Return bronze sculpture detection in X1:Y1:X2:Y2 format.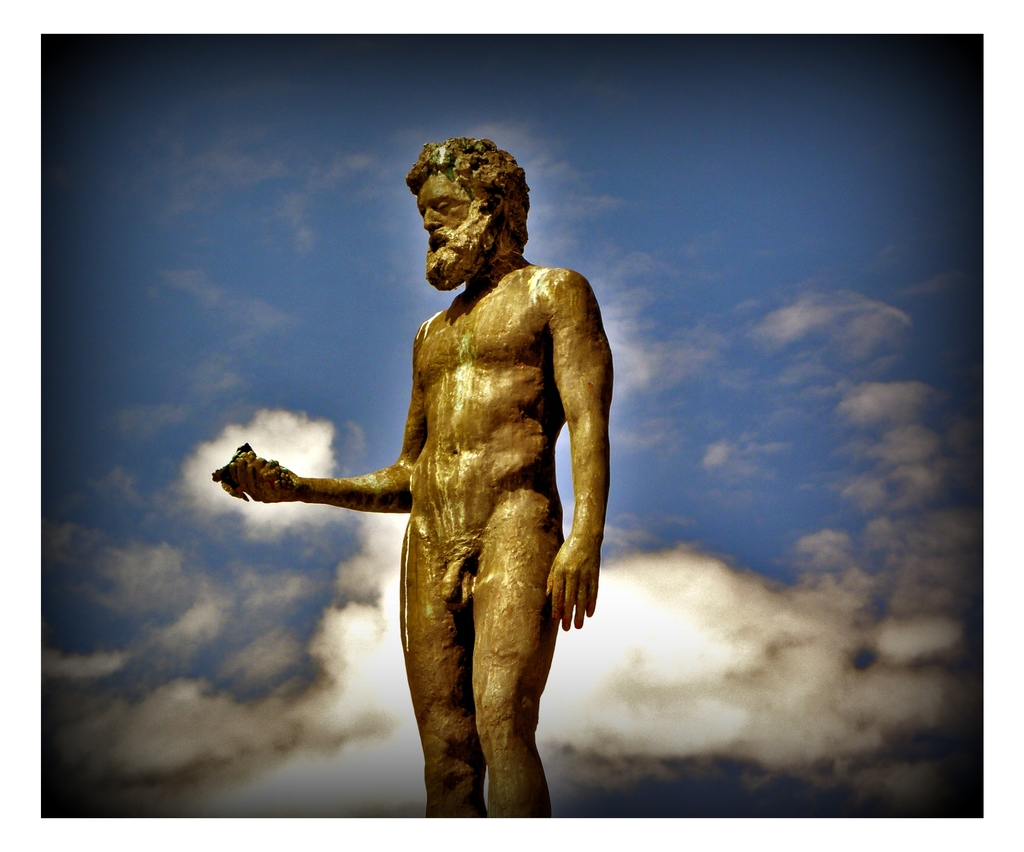
212:134:608:810.
